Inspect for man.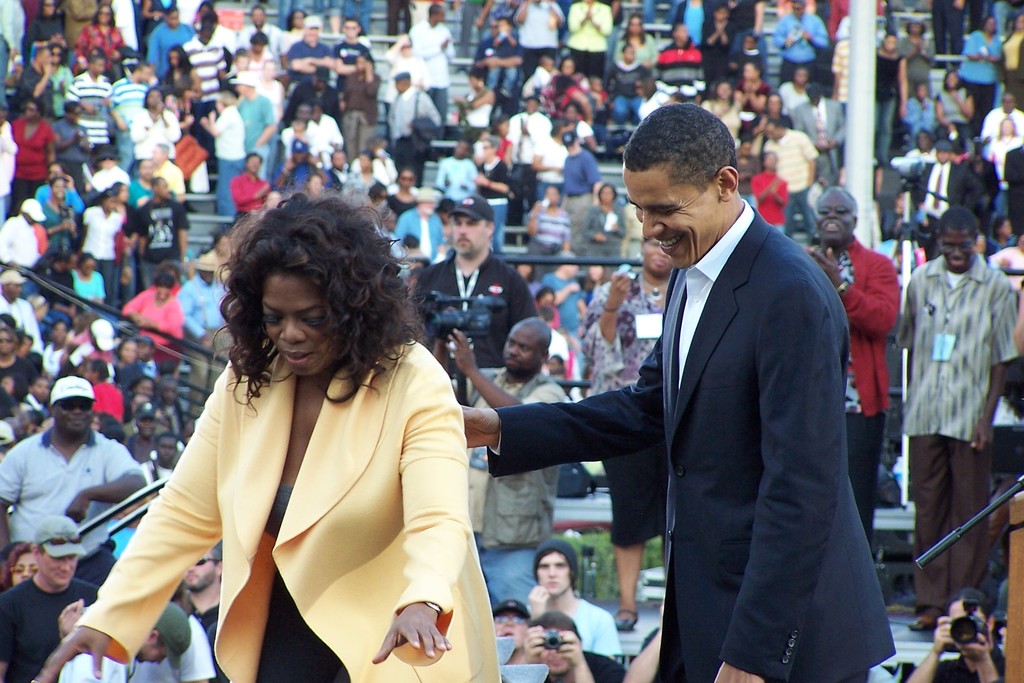
Inspection: detection(181, 26, 228, 167).
